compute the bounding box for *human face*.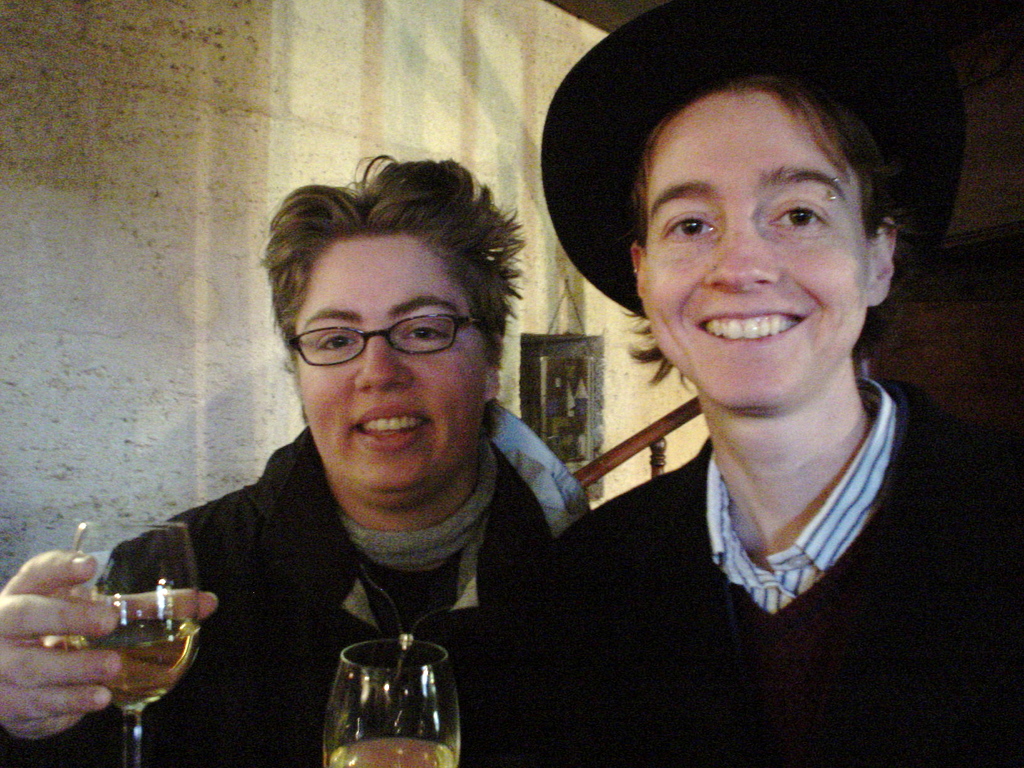
<bbox>297, 239, 482, 499</bbox>.
